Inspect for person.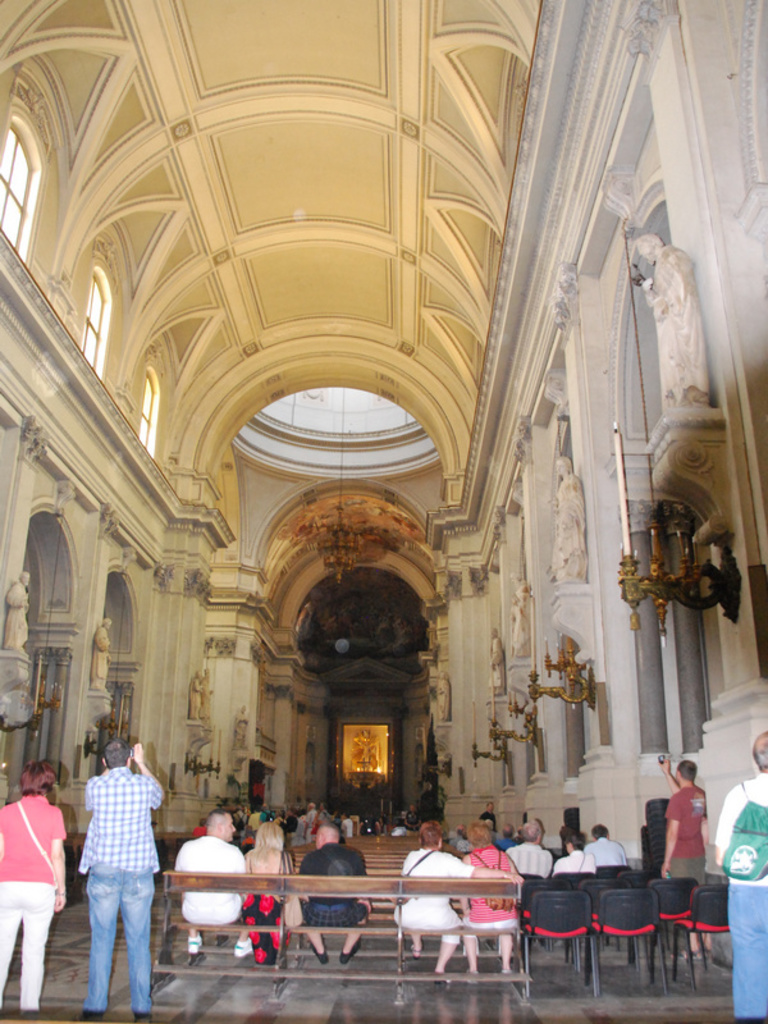
Inspection: [0,759,74,1015].
